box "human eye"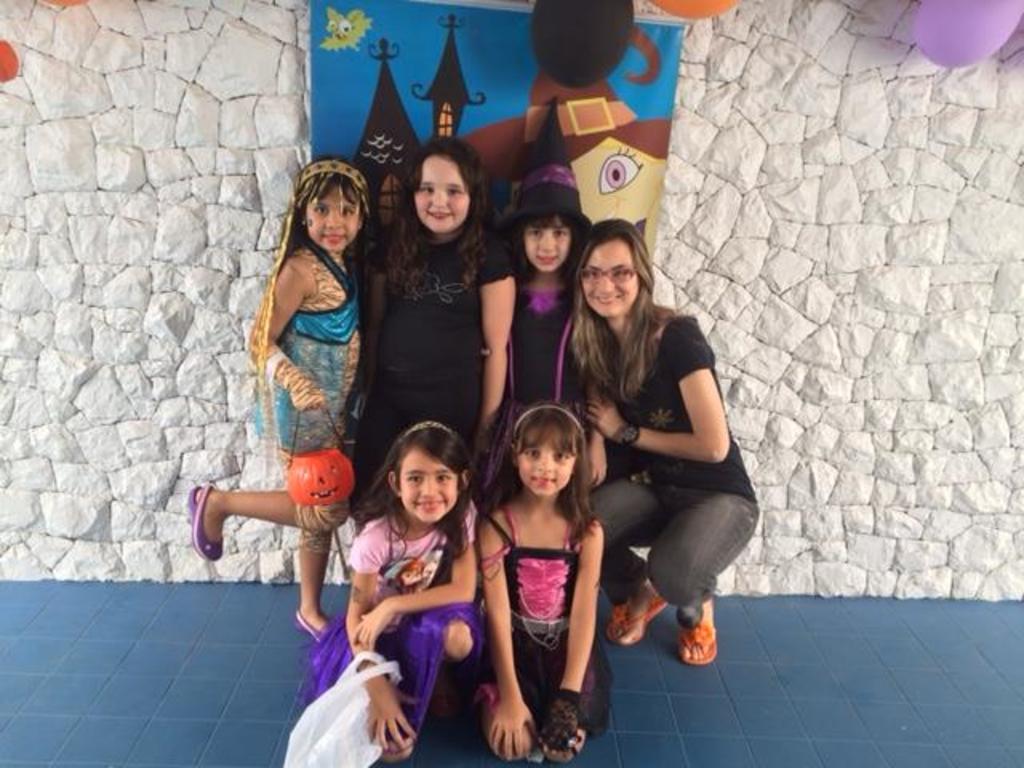
312 203 330 218
